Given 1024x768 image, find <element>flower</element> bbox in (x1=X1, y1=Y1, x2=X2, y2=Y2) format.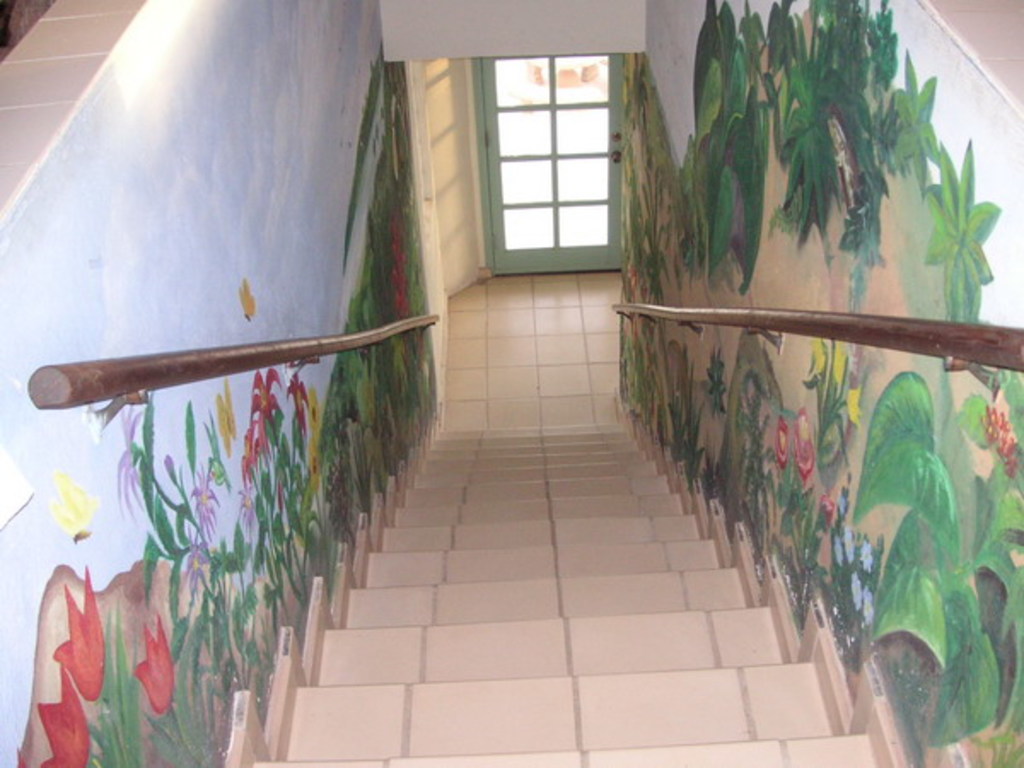
(x1=188, y1=464, x2=217, y2=543).
